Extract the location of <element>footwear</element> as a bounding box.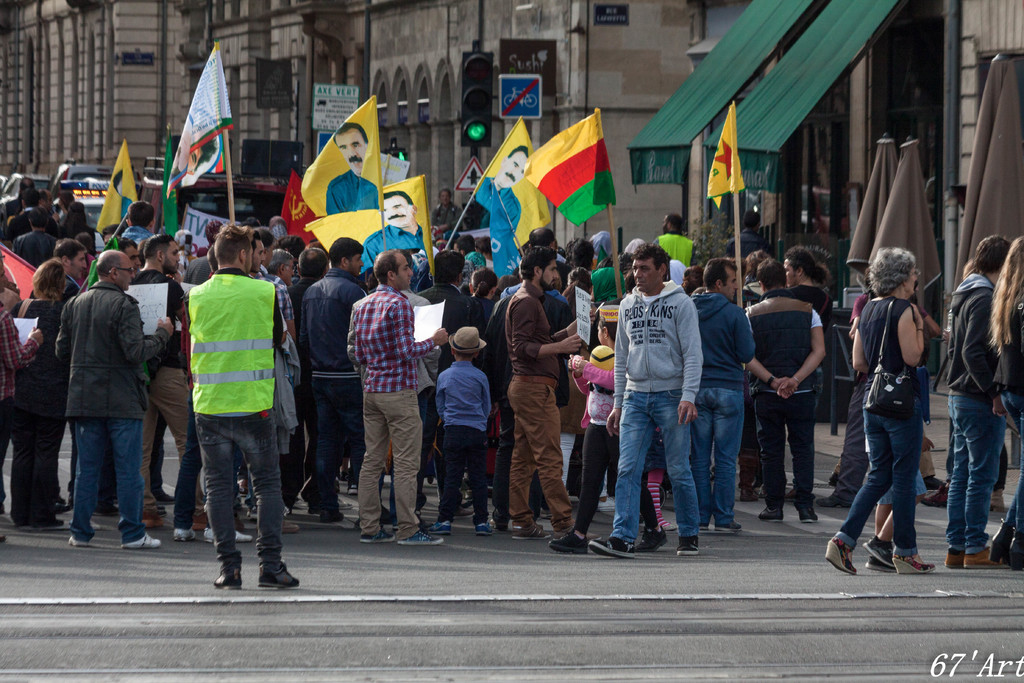
911, 478, 955, 511.
